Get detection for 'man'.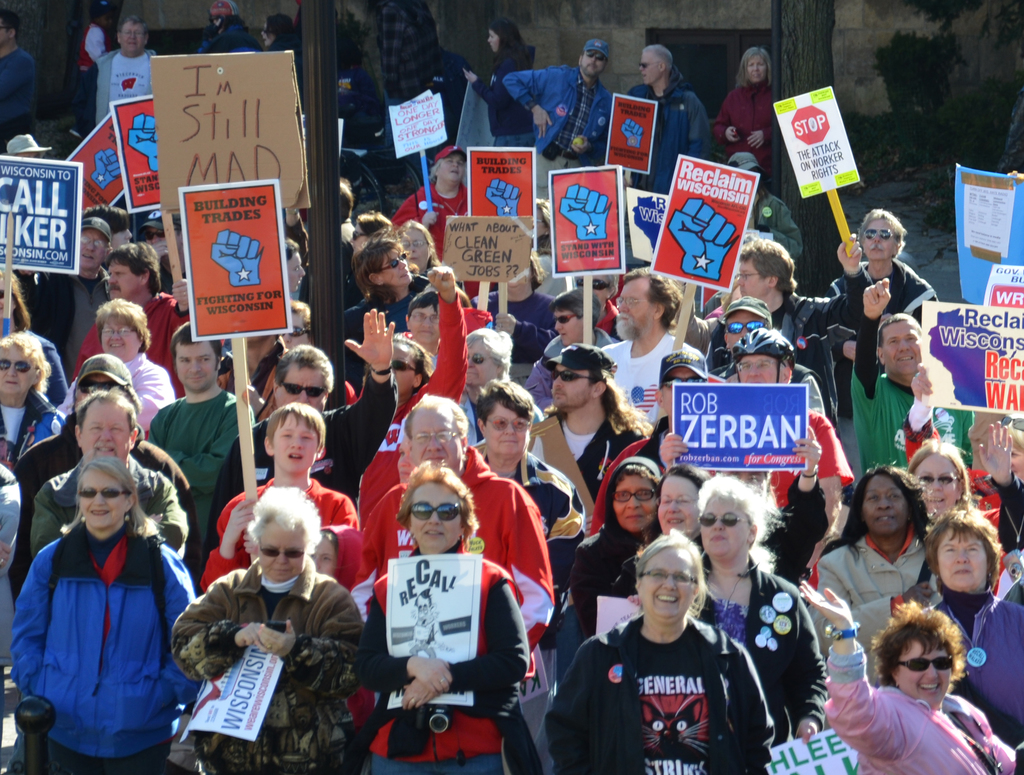
Detection: bbox=(35, 211, 127, 368).
